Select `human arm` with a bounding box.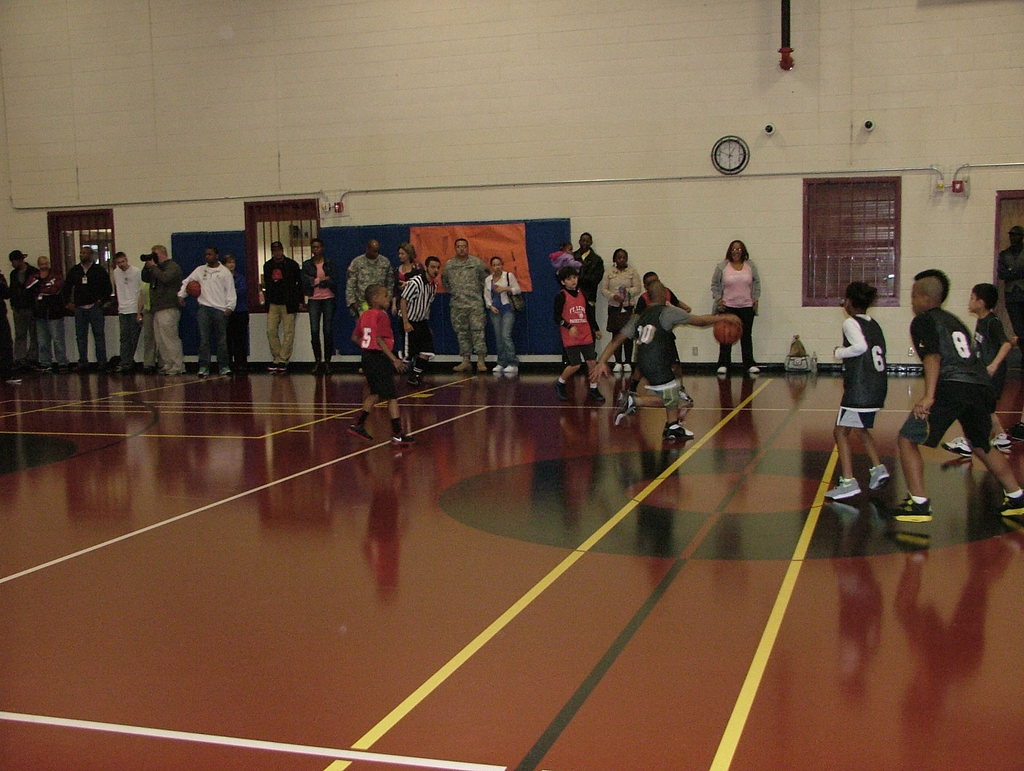
[176, 266, 201, 311].
